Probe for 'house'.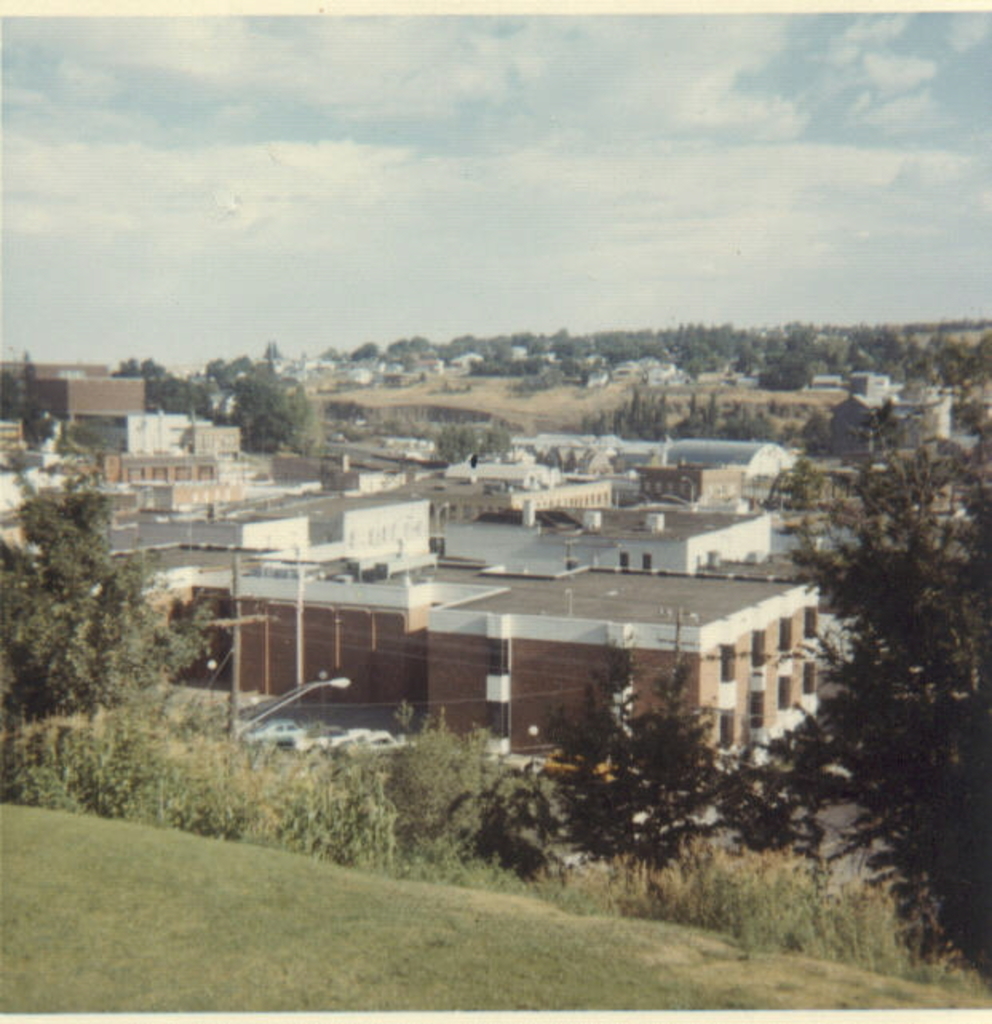
Probe result: crop(819, 366, 946, 462).
